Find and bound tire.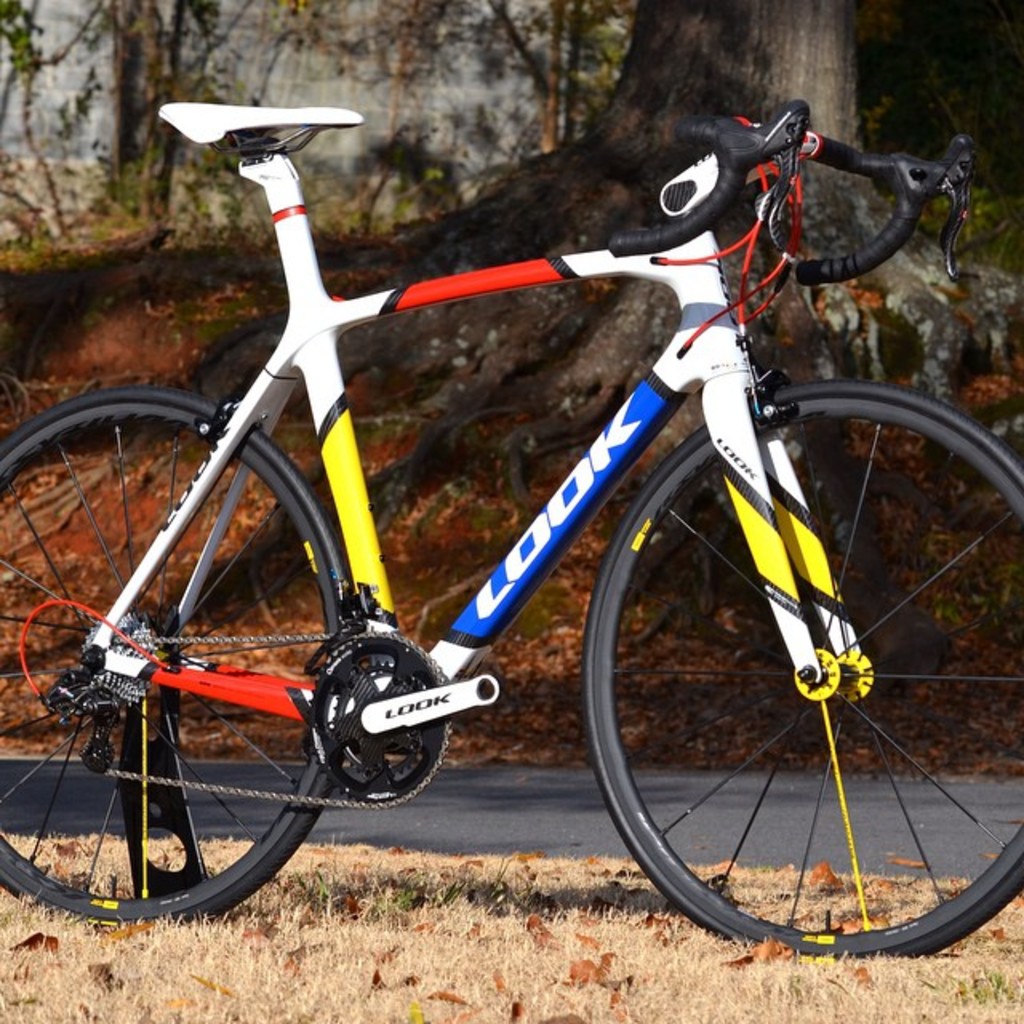
Bound: [0, 386, 347, 928].
